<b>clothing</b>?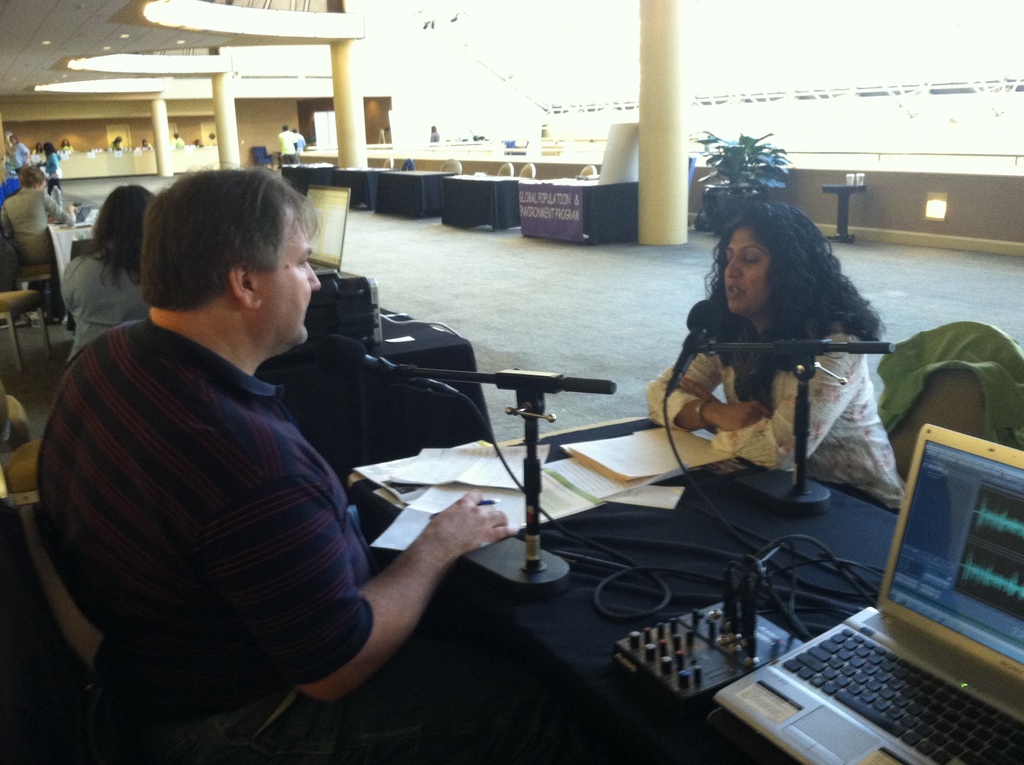
52:242:153:363
